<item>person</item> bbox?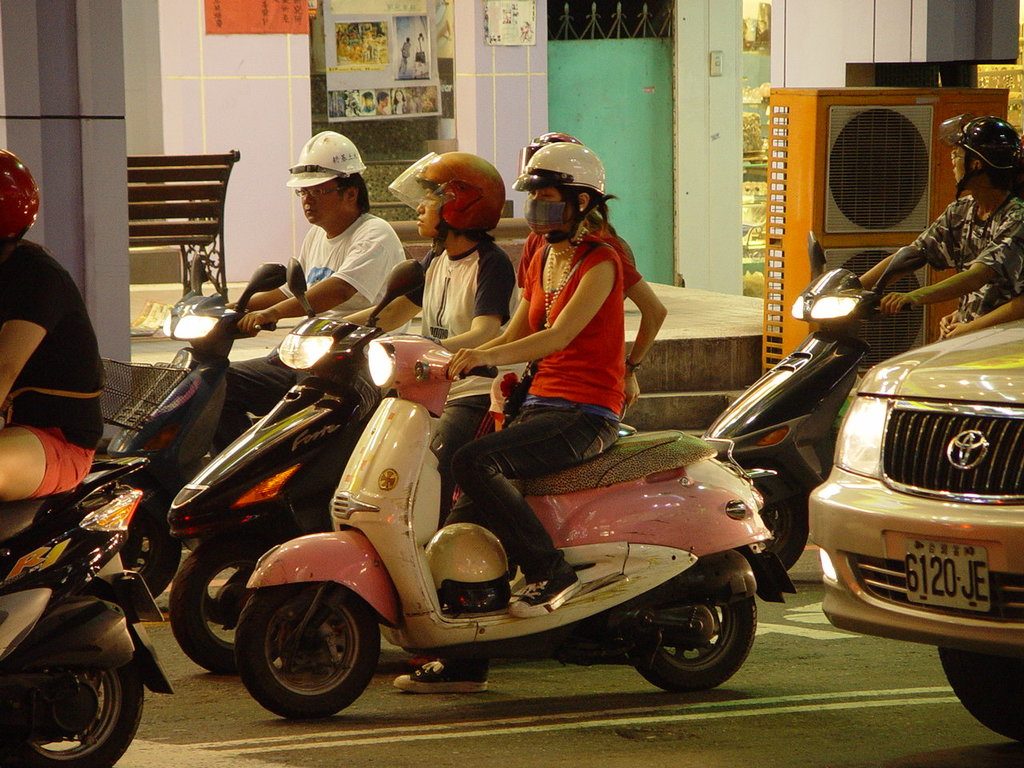
{"left": 398, "top": 37, "right": 412, "bottom": 74}
